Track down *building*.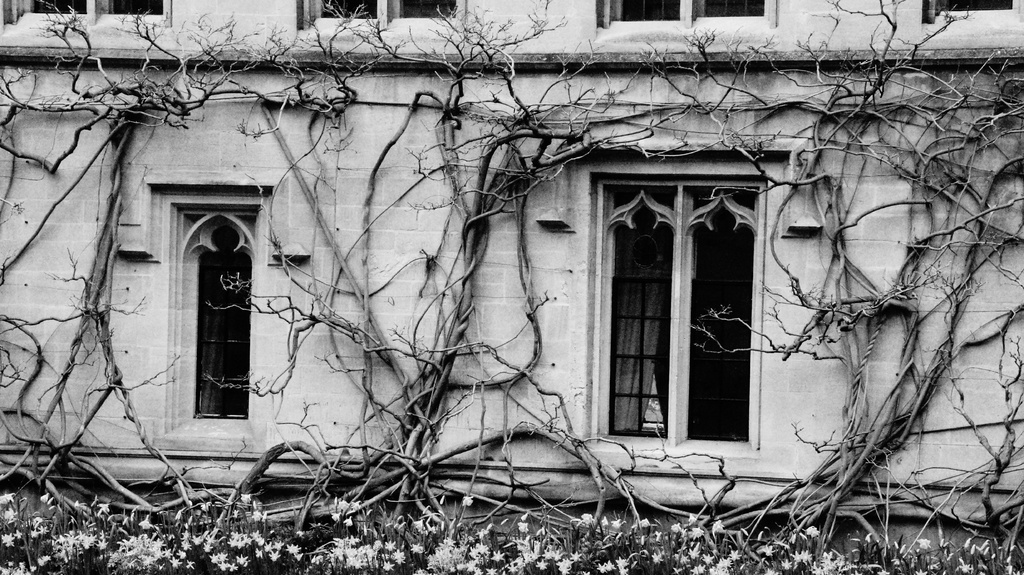
Tracked to (left=0, top=0, right=1023, bottom=574).
